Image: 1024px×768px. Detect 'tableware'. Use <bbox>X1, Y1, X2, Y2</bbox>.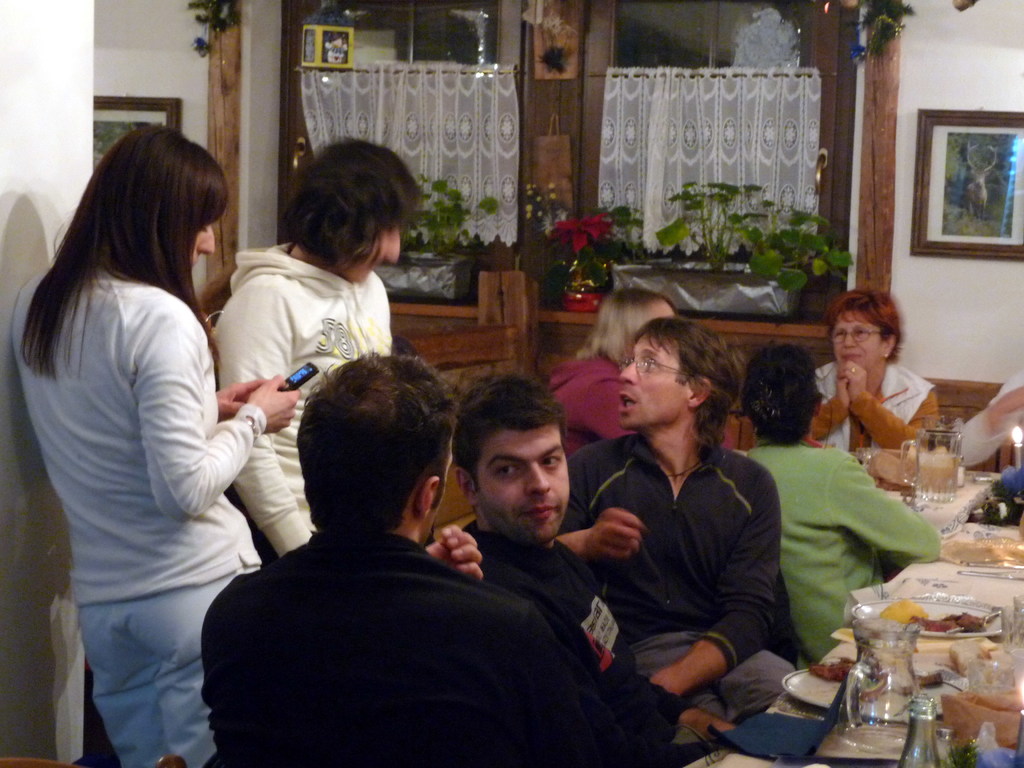
<bbox>850, 452, 863, 472</bbox>.
